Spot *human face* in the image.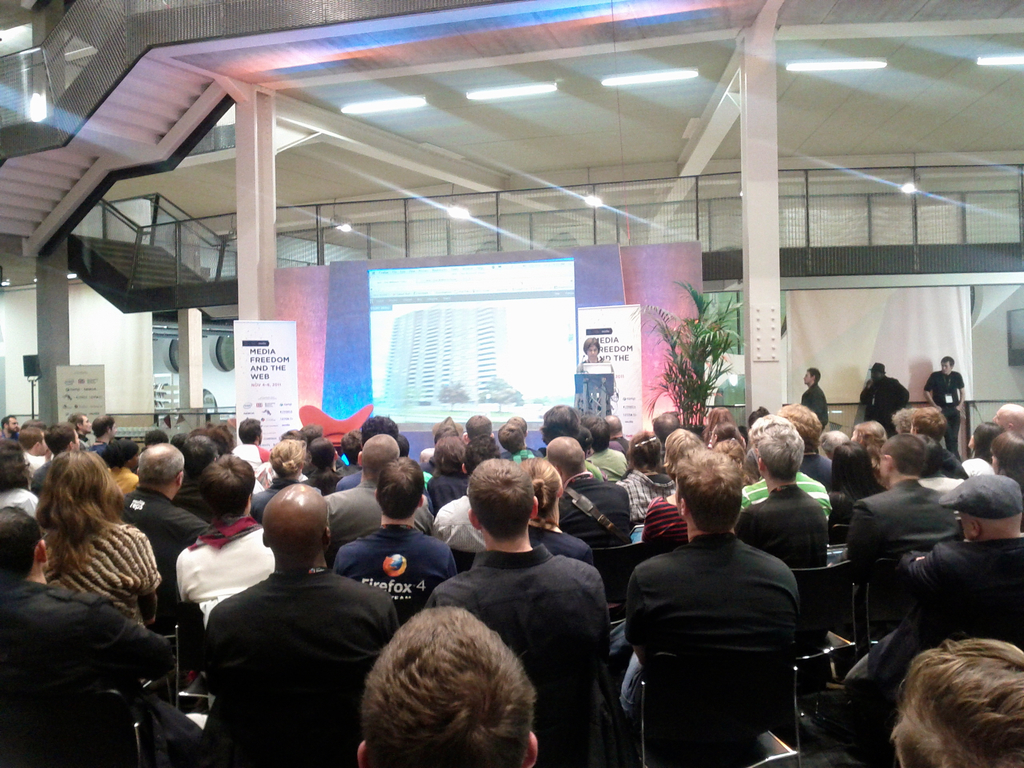
*human face* found at (left=585, top=345, right=600, bottom=361).
